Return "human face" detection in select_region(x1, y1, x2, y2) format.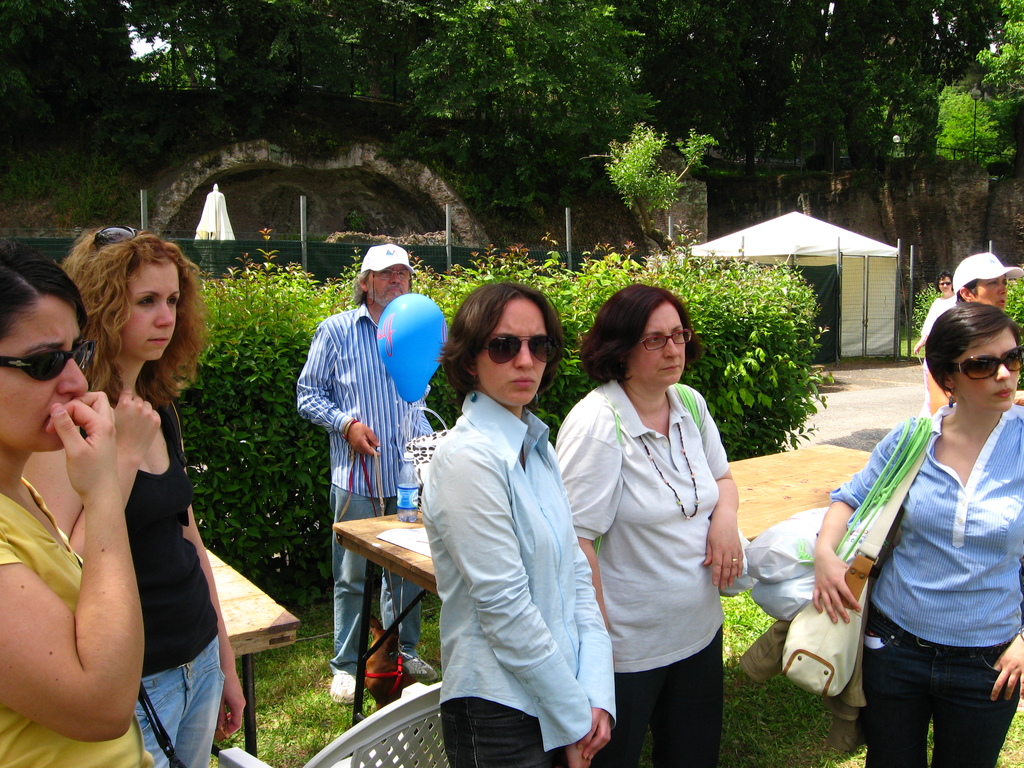
select_region(981, 270, 1010, 316).
